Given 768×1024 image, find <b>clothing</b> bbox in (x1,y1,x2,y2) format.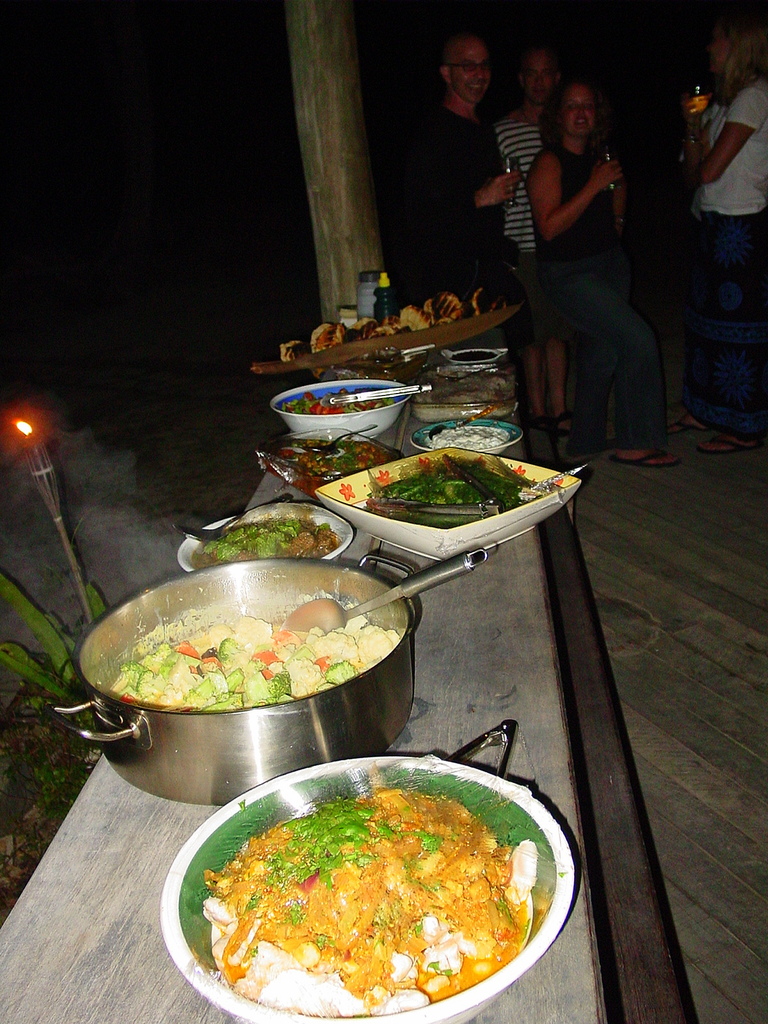
(685,76,767,211).
